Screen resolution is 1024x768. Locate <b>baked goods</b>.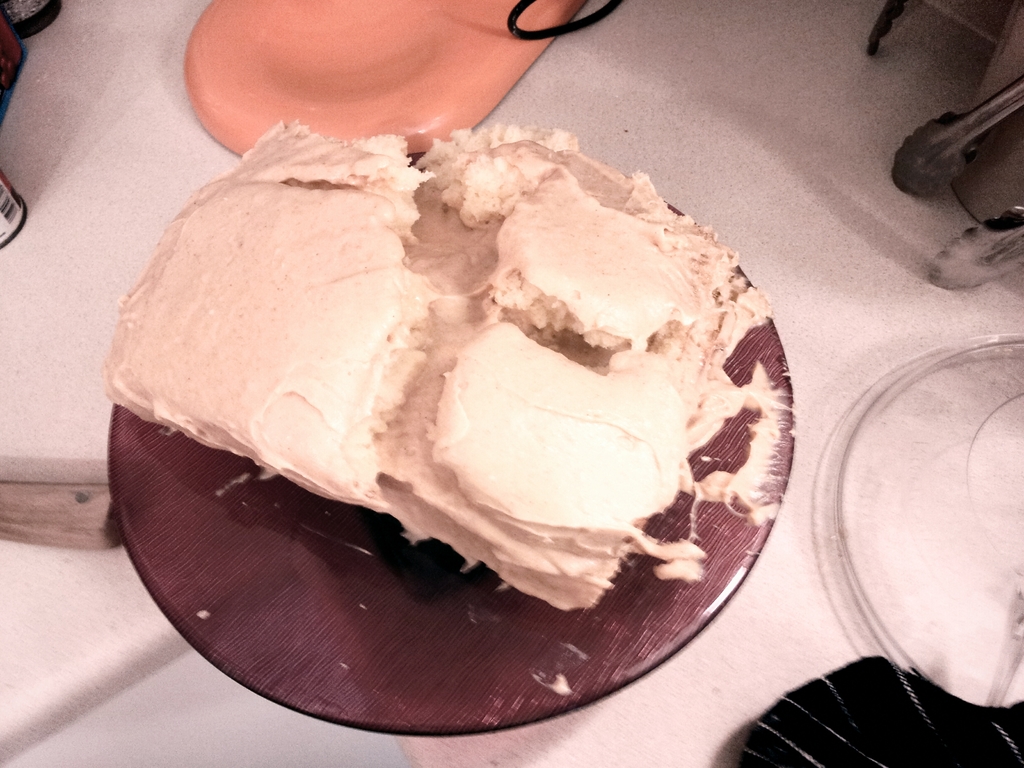
bbox(104, 115, 774, 619).
